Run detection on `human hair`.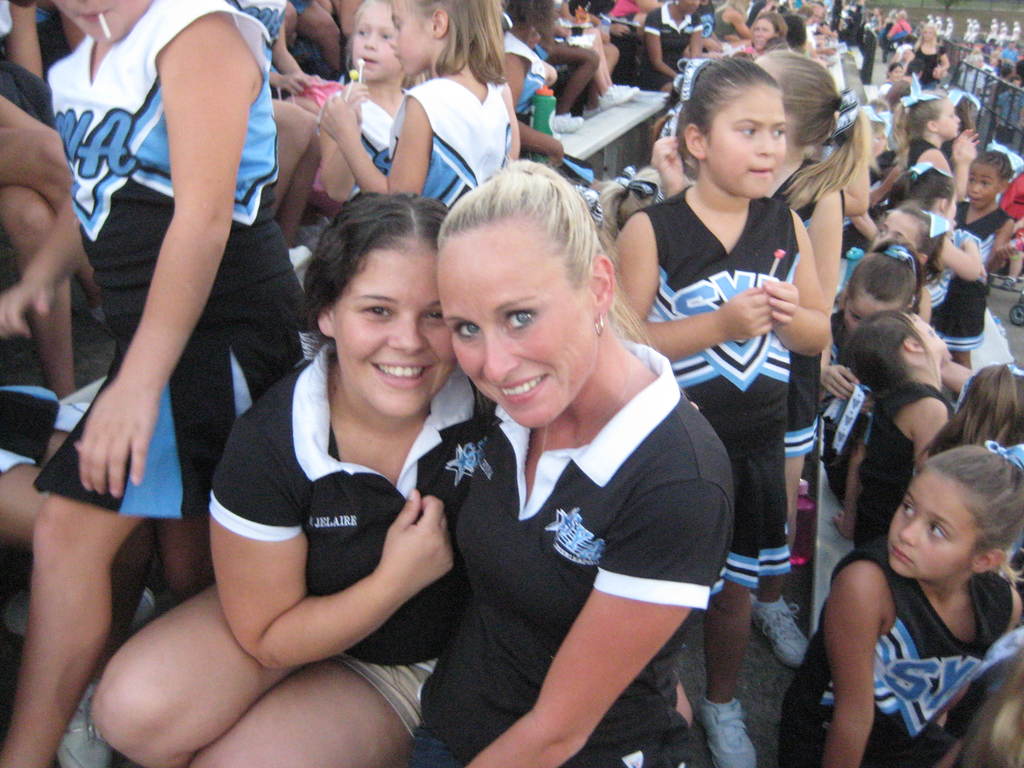
Result: x1=783, y1=13, x2=806, y2=53.
